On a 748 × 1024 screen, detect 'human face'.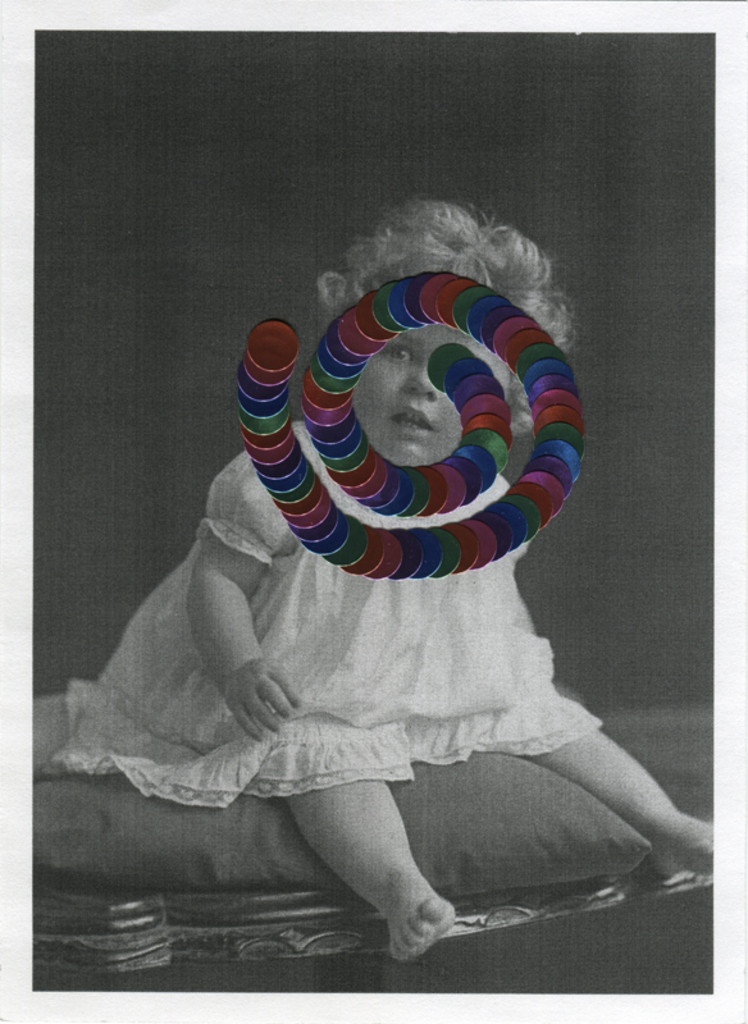
356,319,507,462.
